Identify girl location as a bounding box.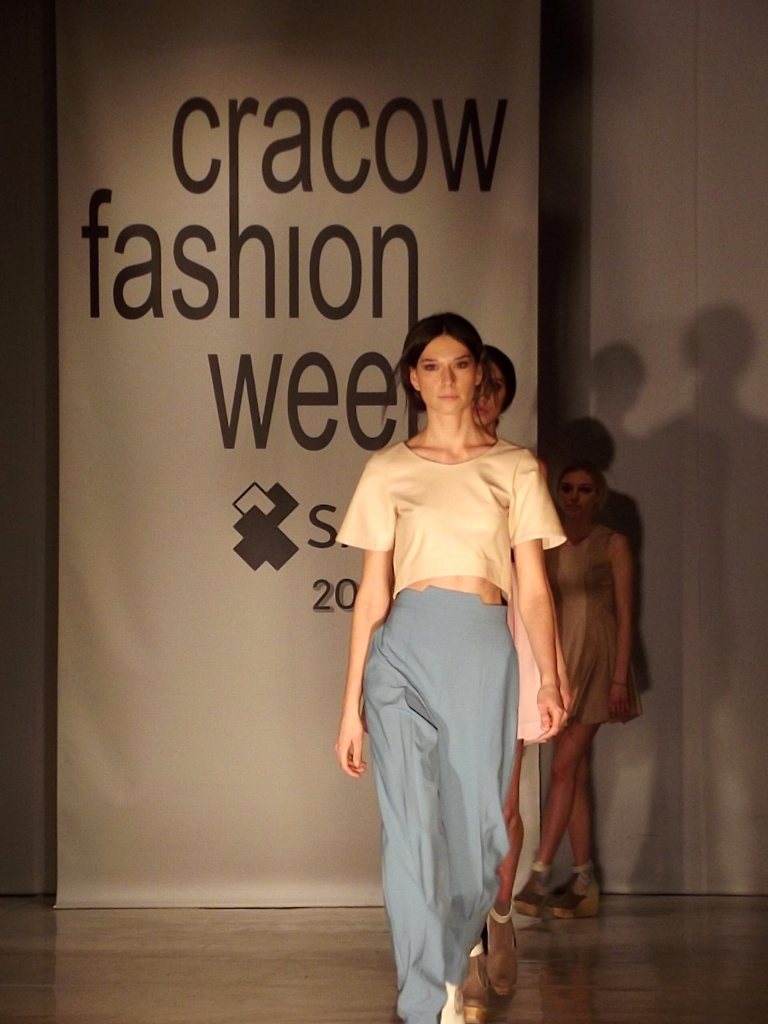
select_region(474, 346, 568, 1023).
